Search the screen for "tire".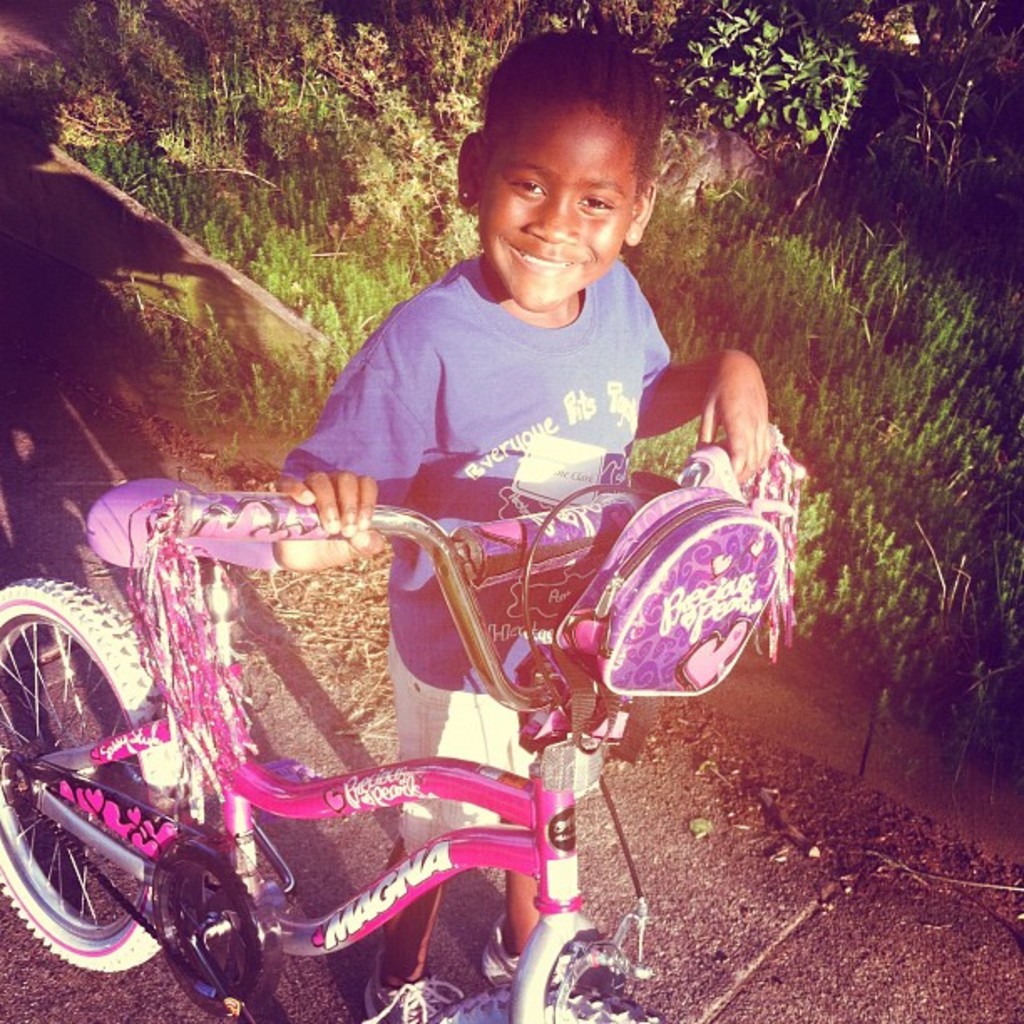
Found at (left=425, top=977, right=668, bottom=1022).
